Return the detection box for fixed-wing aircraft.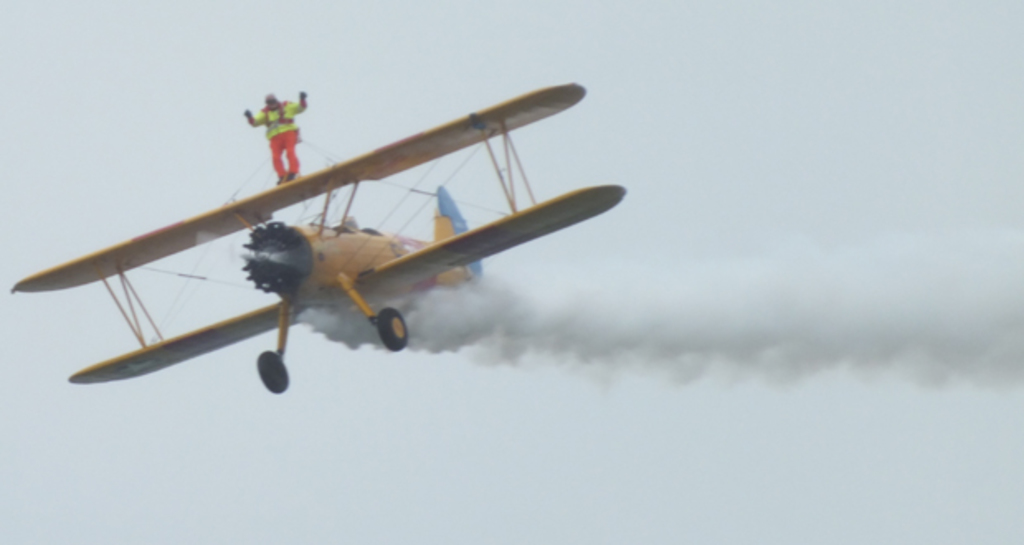
l=12, t=78, r=631, b=391.
